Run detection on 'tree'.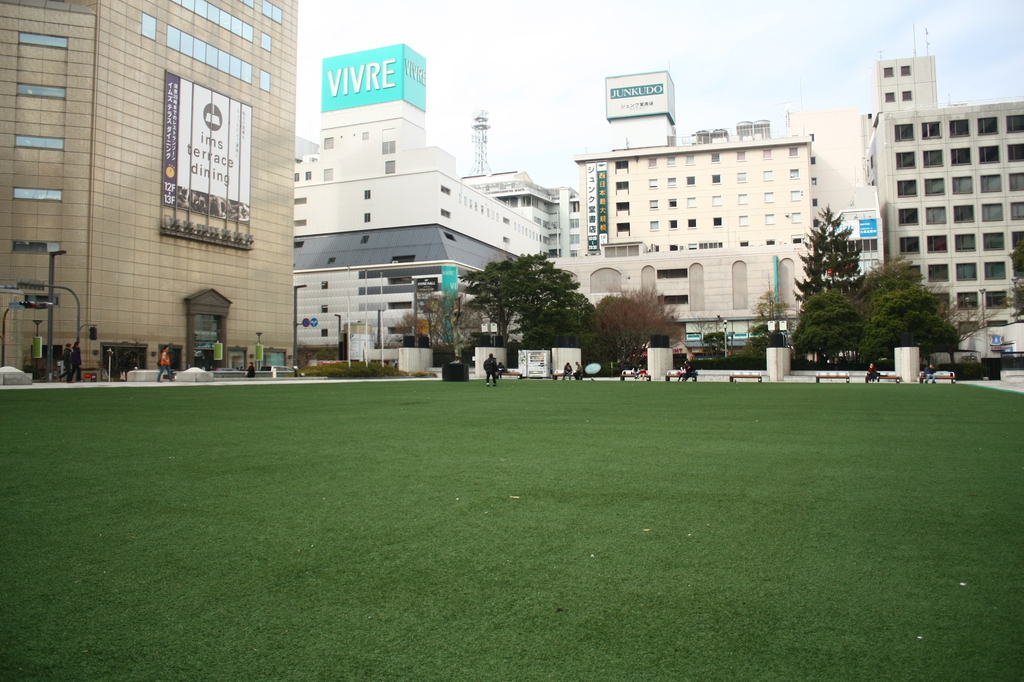
Result: left=701, top=327, right=733, bottom=370.
